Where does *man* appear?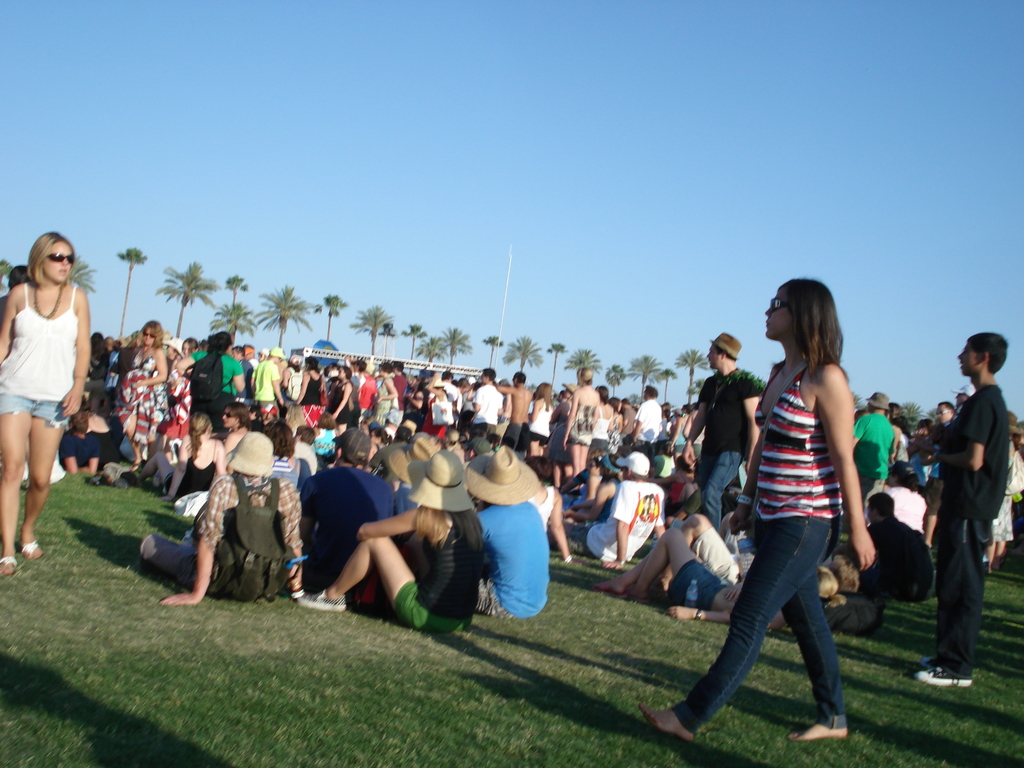
Appears at region(913, 326, 1014, 664).
